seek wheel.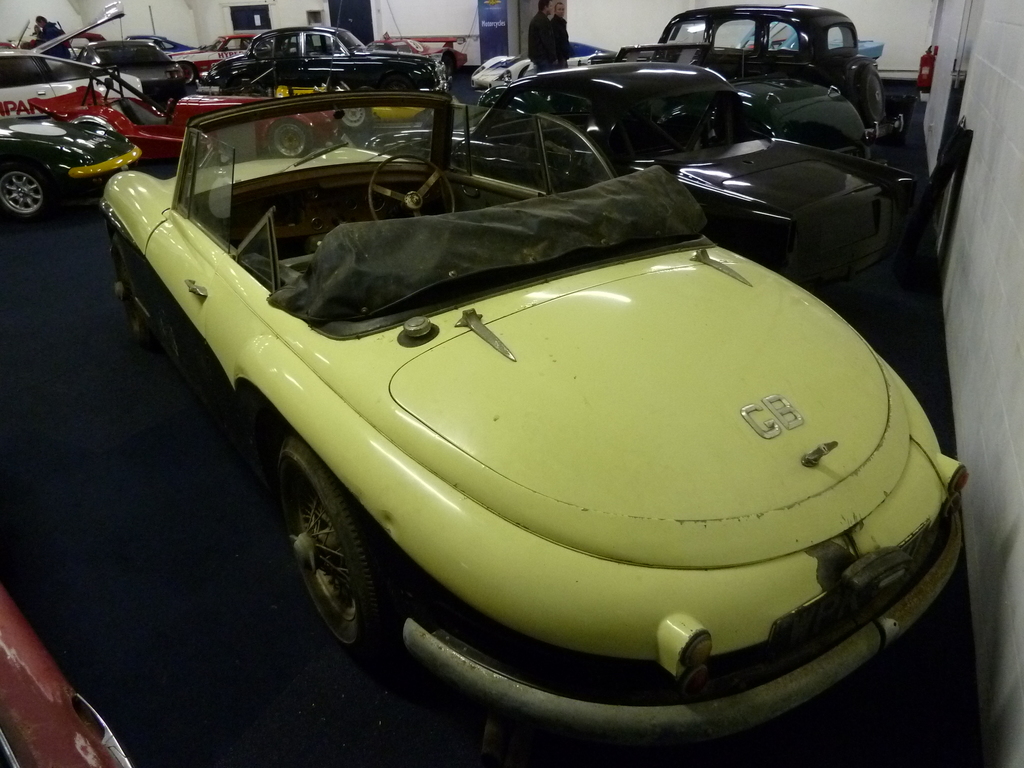
box(270, 457, 385, 663).
